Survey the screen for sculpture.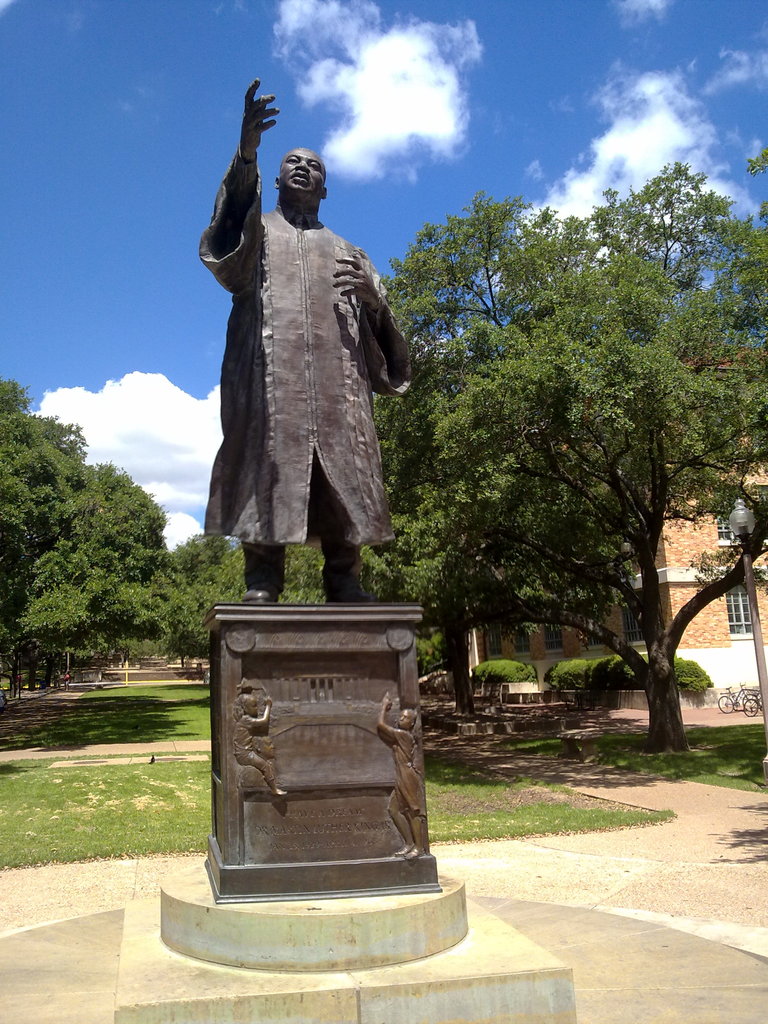
Survey found: left=200, top=122, right=416, bottom=598.
